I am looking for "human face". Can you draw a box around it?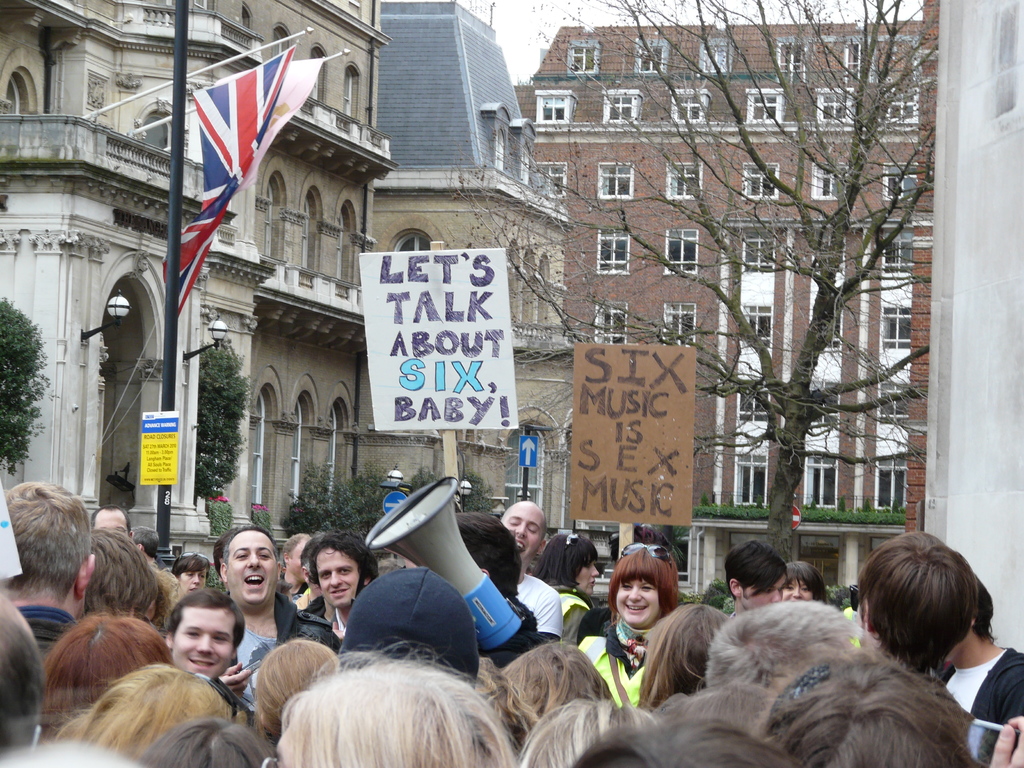
Sure, the bounding box is 173 604 242 681.
